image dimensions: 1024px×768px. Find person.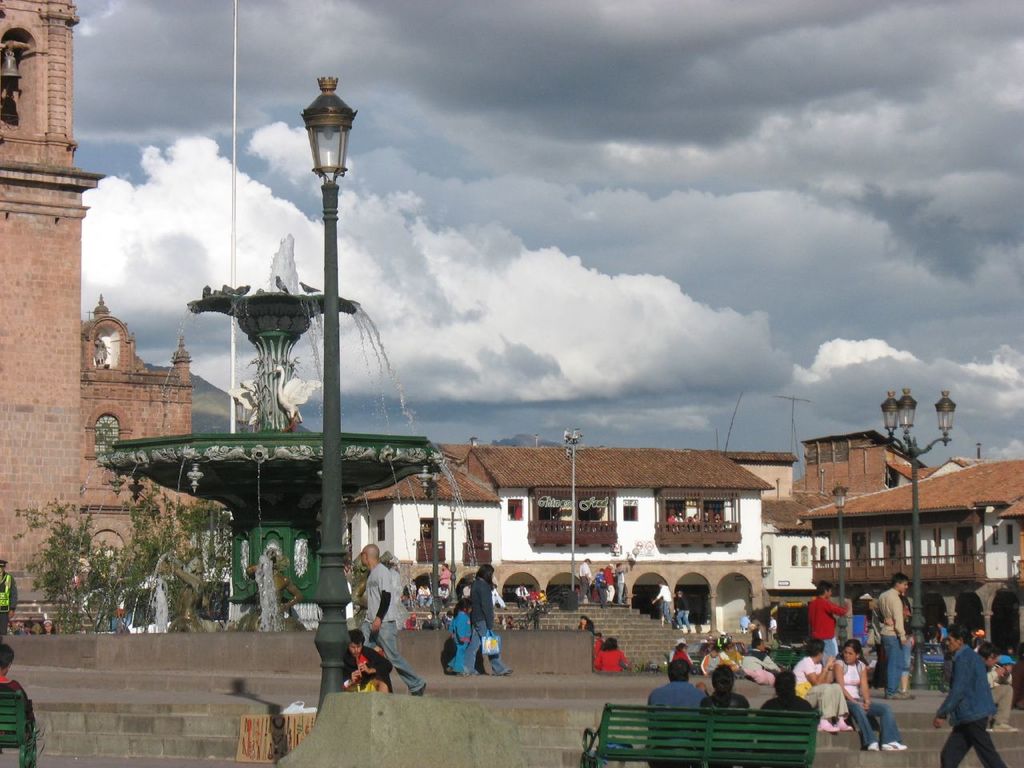
left=0, top=558, right=14, bottom=632.
